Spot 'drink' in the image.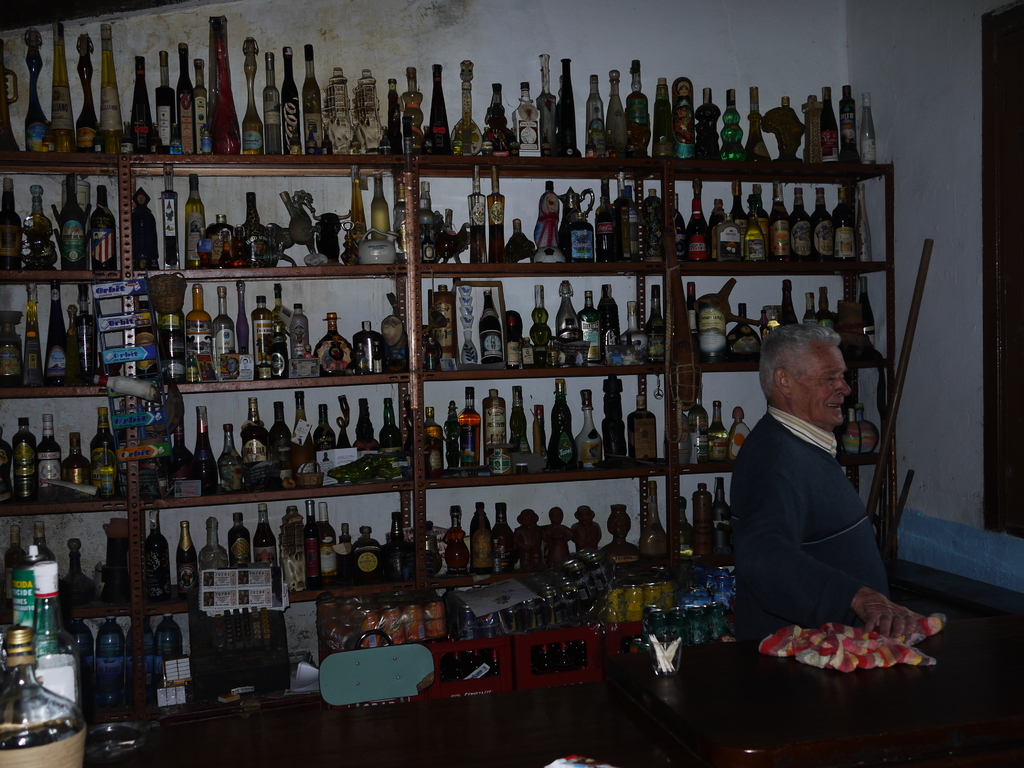
'drink' found at select_region(444, 504, 467, 568).
